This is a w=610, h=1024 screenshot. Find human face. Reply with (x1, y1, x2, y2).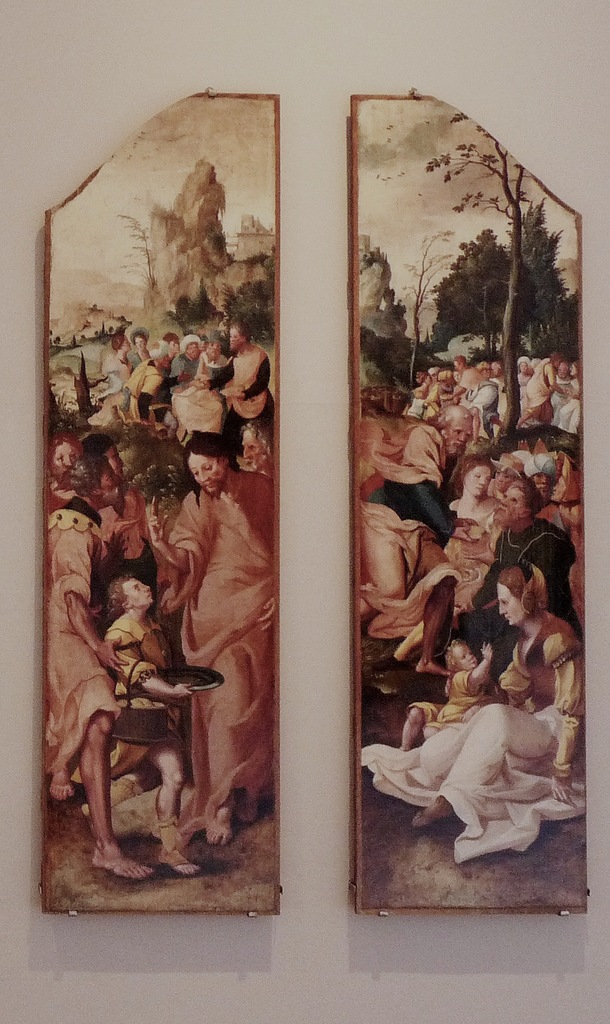
(228, 328, 242, 349).
